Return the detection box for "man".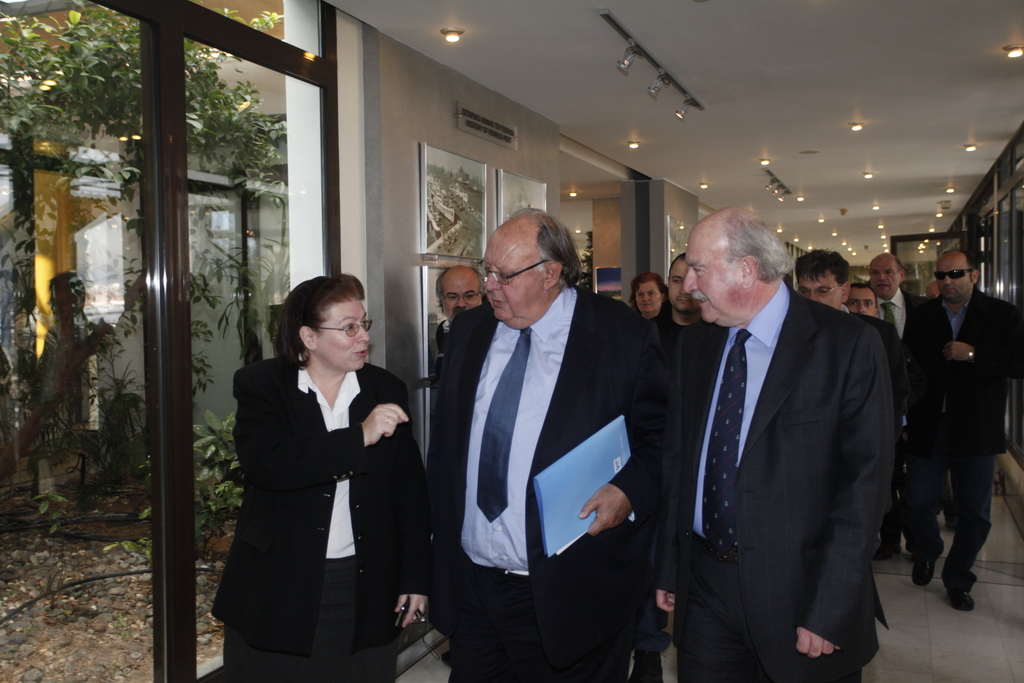
{"left": 871, "top": 238, "right": 950, "bottom": 557}.
